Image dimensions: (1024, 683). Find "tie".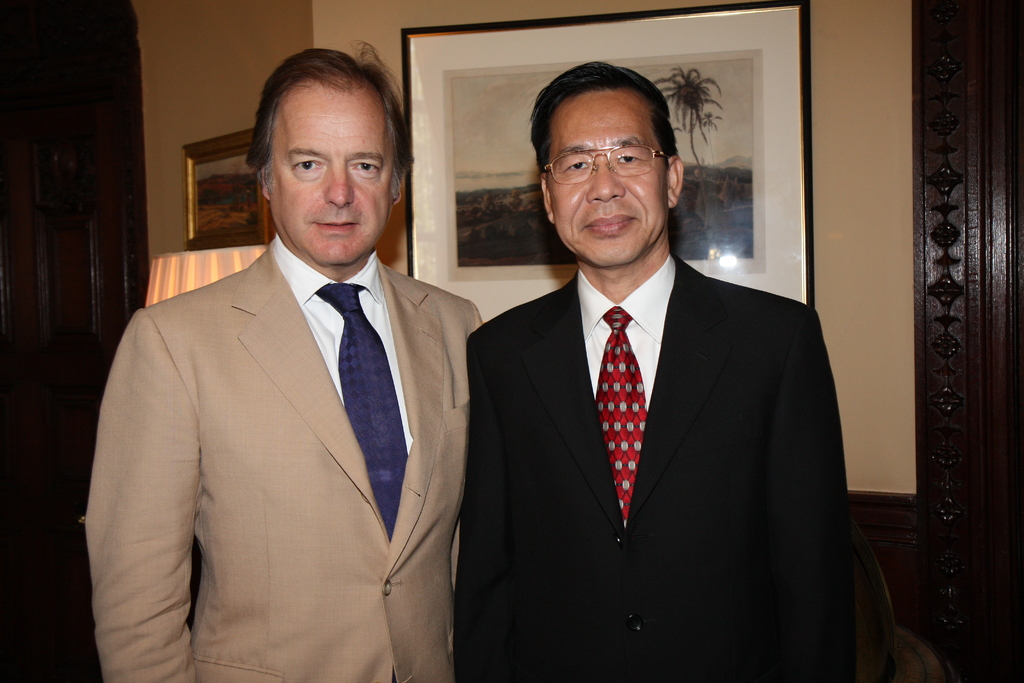
BBox(316, 282, 408, 533).
